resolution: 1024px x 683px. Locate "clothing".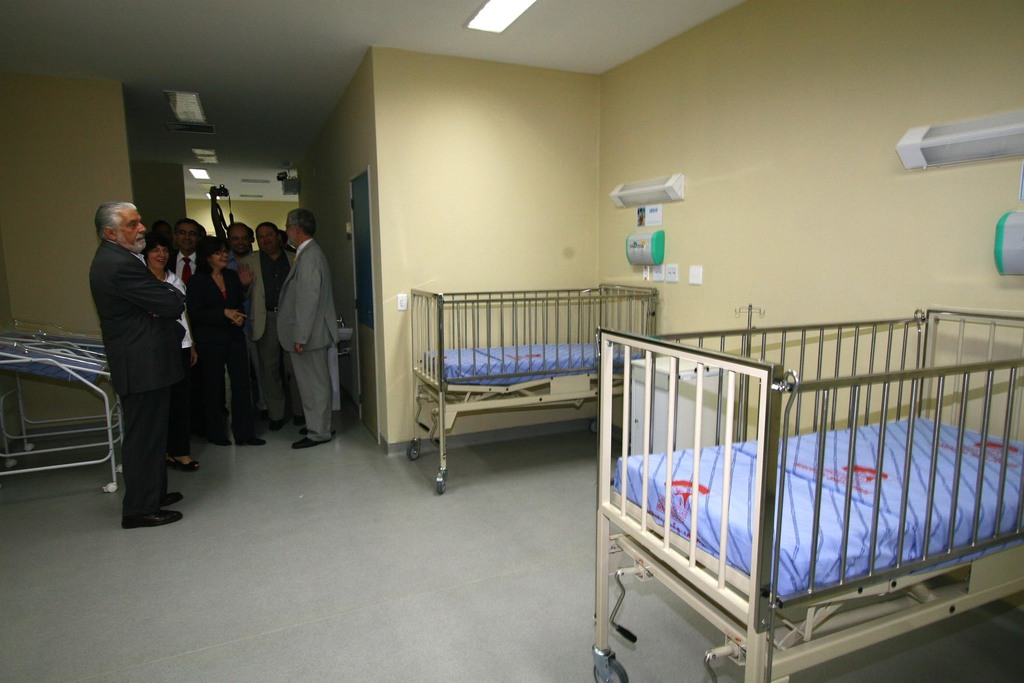
80, 240, 173, 509.
